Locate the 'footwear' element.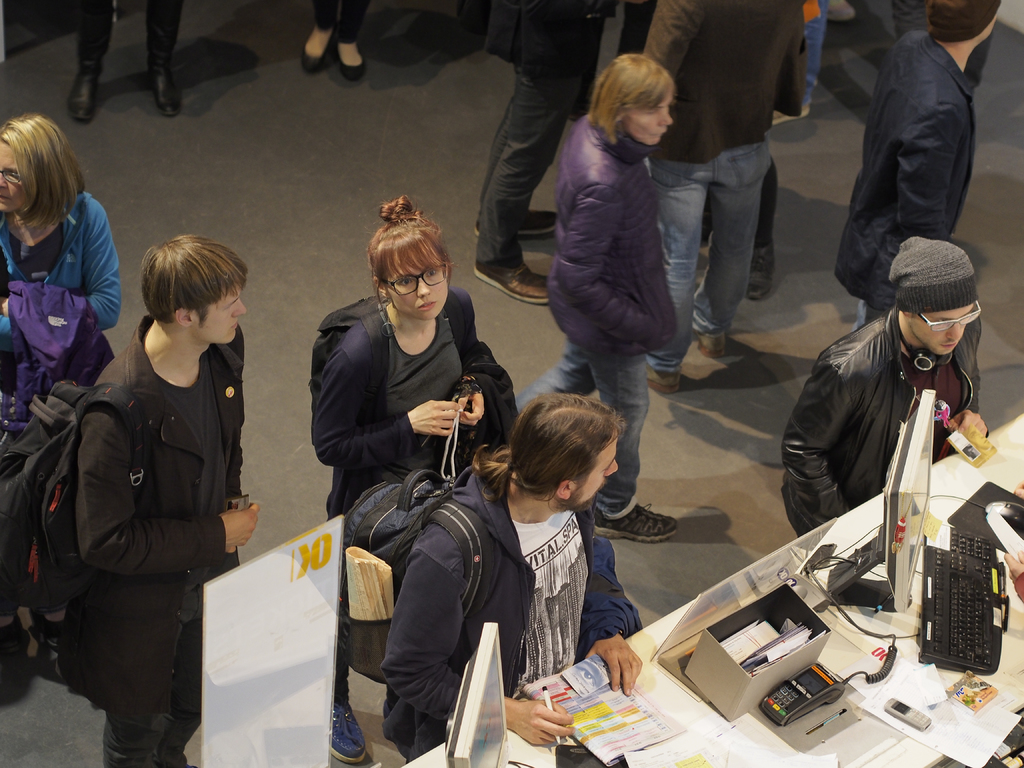
Element bbox: 305 32 332 70.
